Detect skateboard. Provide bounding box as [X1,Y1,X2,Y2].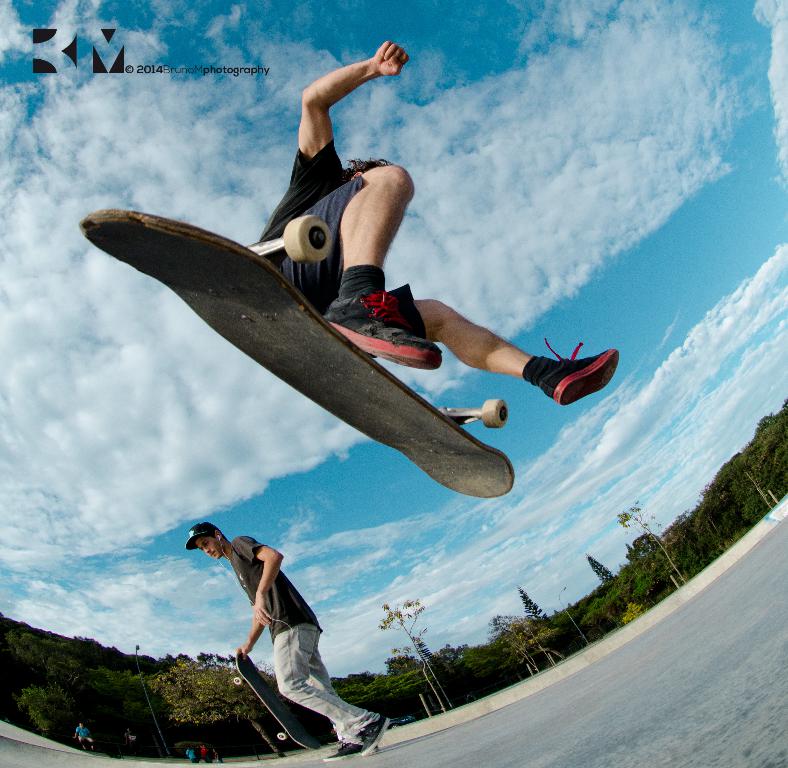
[229,638,328,758].
